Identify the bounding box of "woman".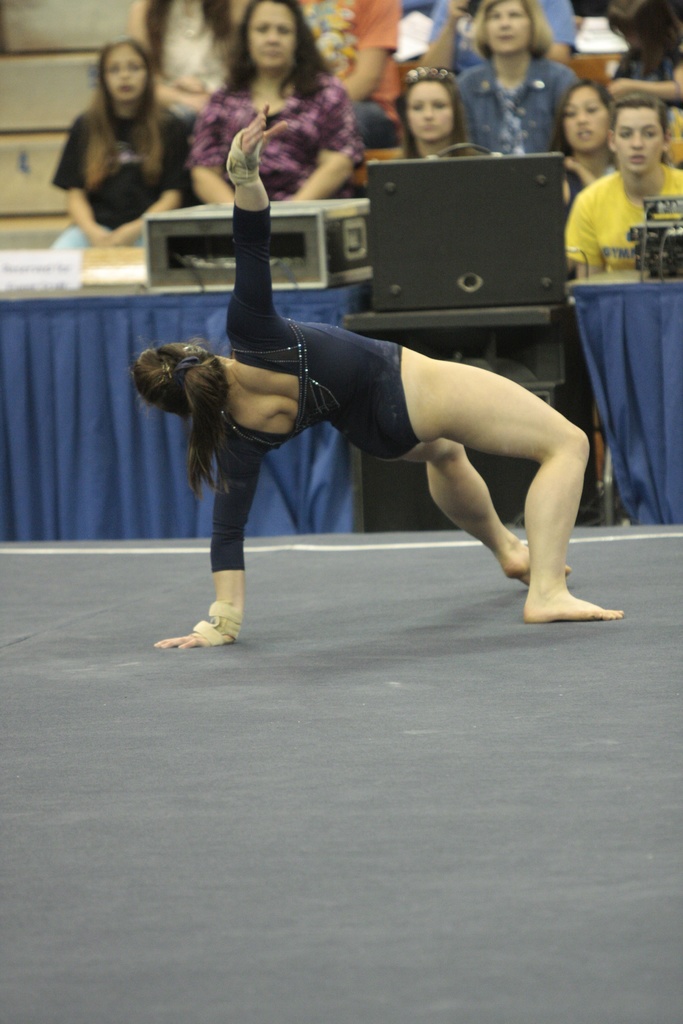
locate(556, 79, 618, 212).
